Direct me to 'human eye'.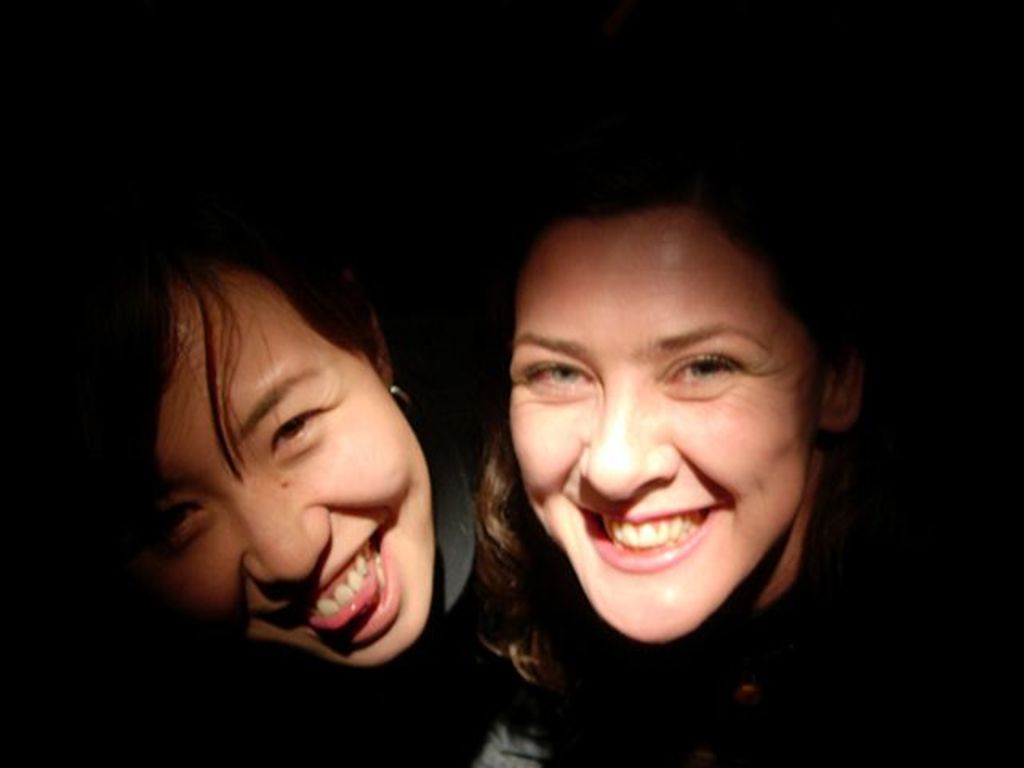
Direction: (520, 362, 598, 395).
